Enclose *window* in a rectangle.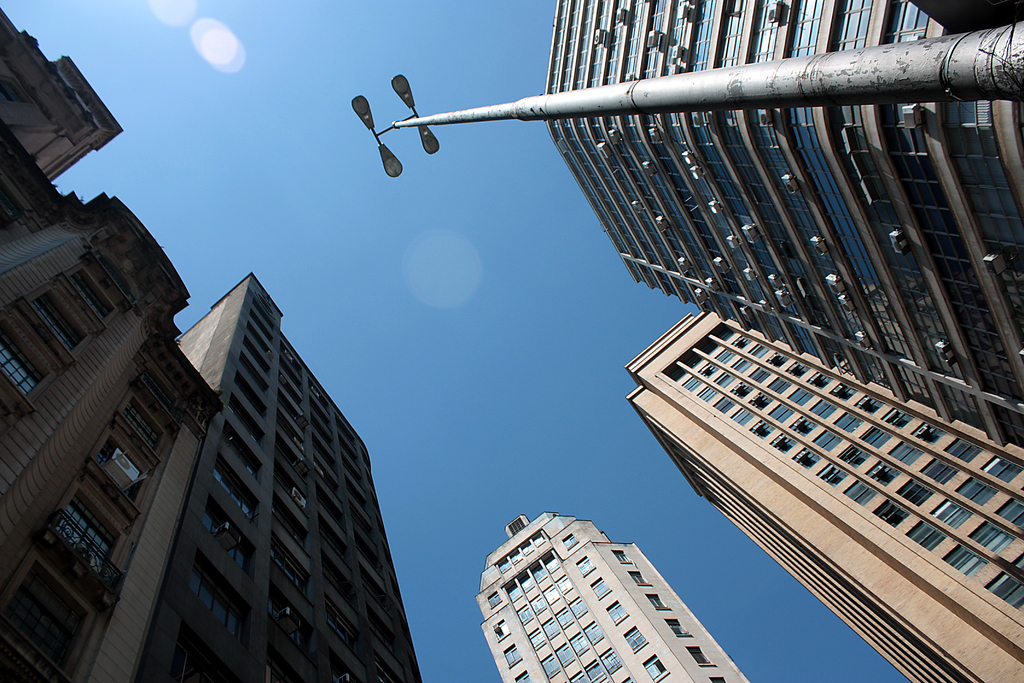
<box>610,599,627,617</box>.
